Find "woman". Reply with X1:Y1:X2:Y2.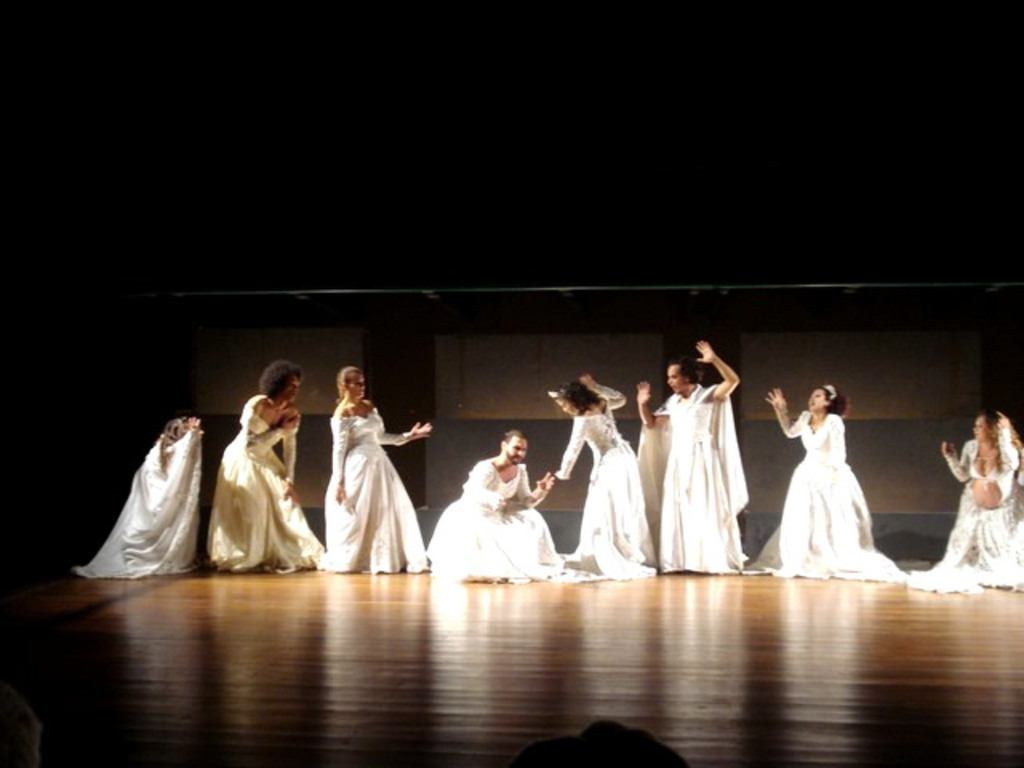
776:384:875:562.
